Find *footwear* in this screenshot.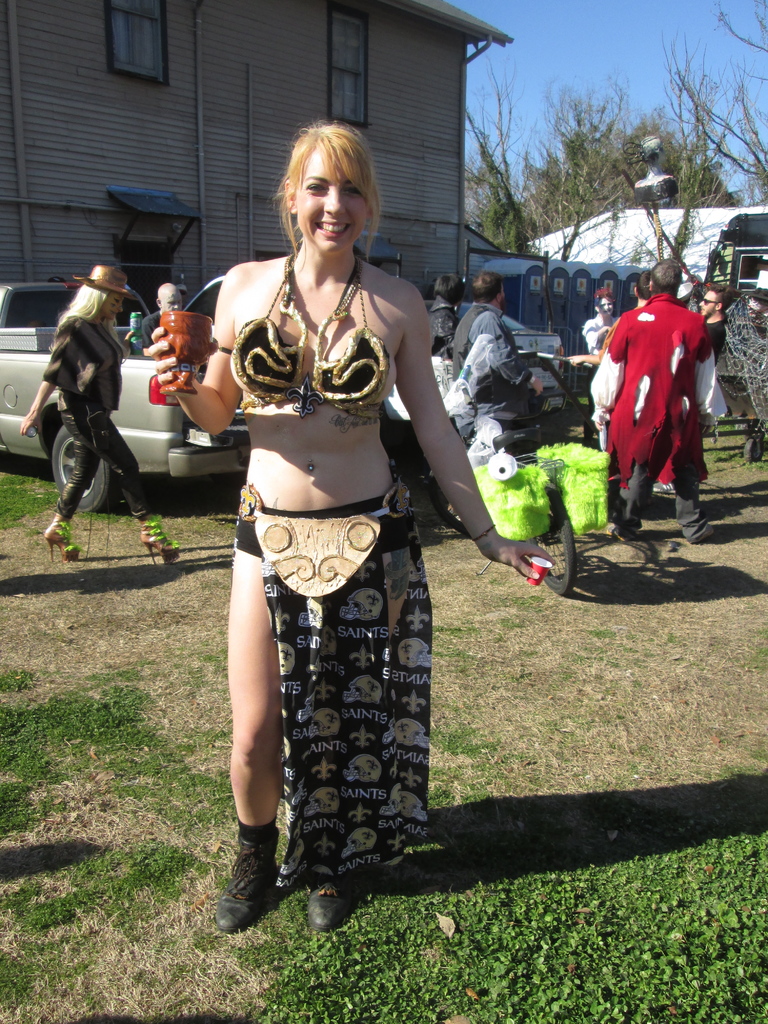
The bounding box for *footwear* is (left=314, top=847, right=352, bottom=927).
